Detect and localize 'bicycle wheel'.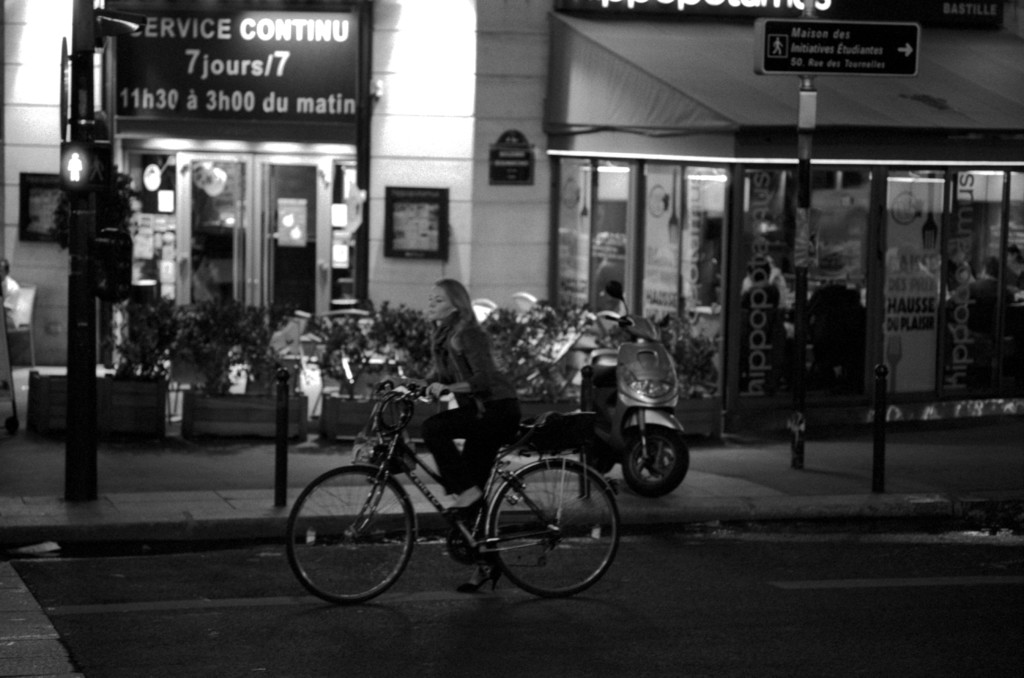
Localized at bbox=[489, 455, 623, 604].
